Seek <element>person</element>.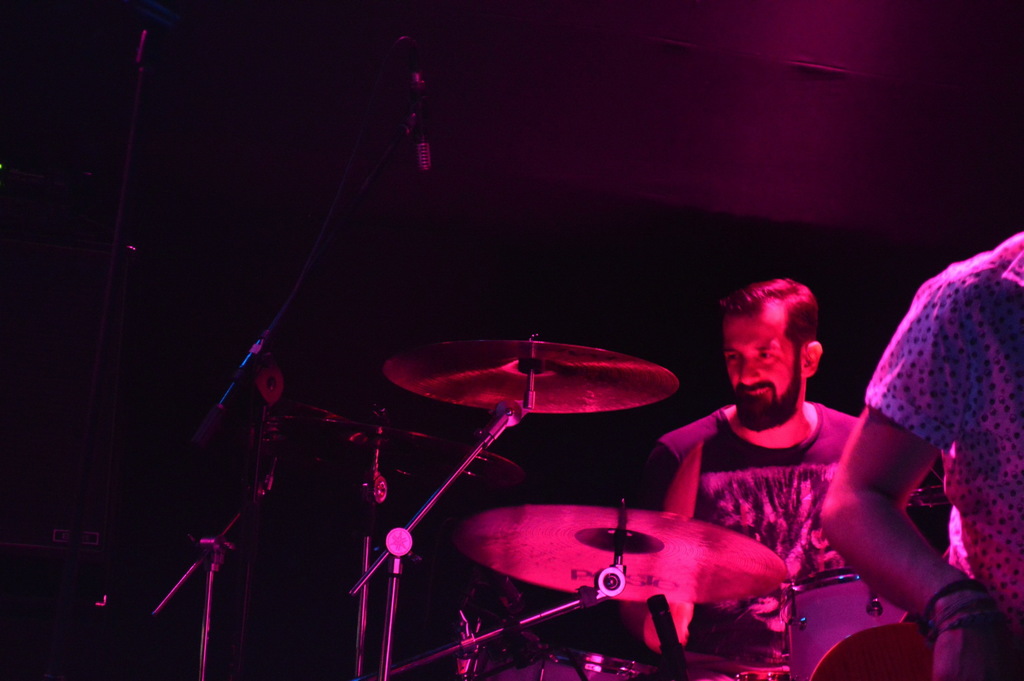
select_region(625, 280, 861, 680).
